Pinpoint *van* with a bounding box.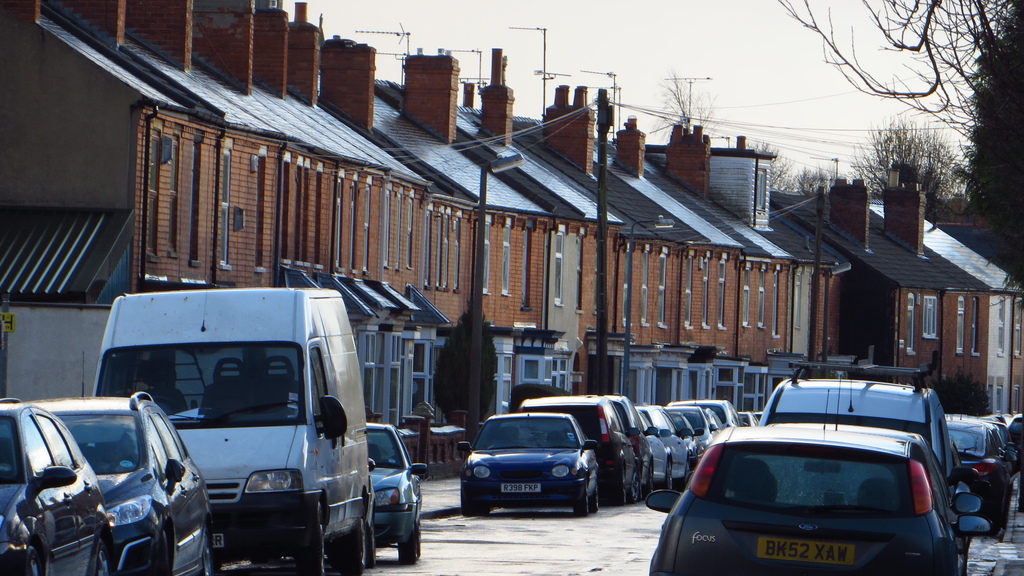
bbox=[762, 365, 954, 477].
